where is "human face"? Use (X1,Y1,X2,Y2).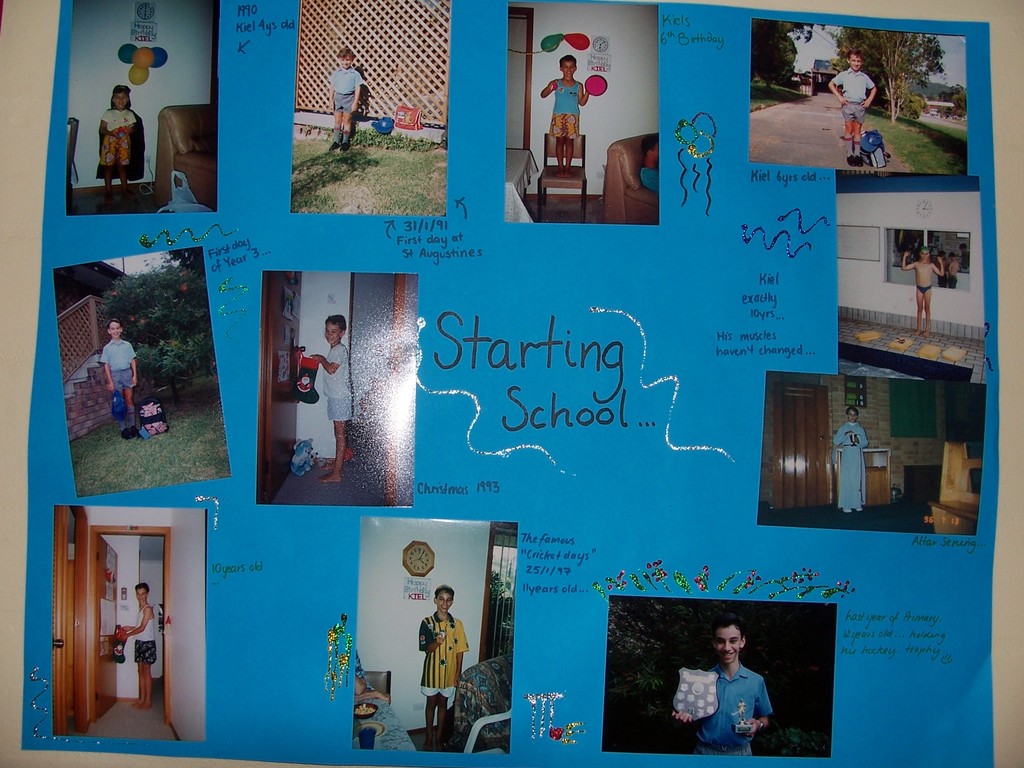
(921,252,929,259).
